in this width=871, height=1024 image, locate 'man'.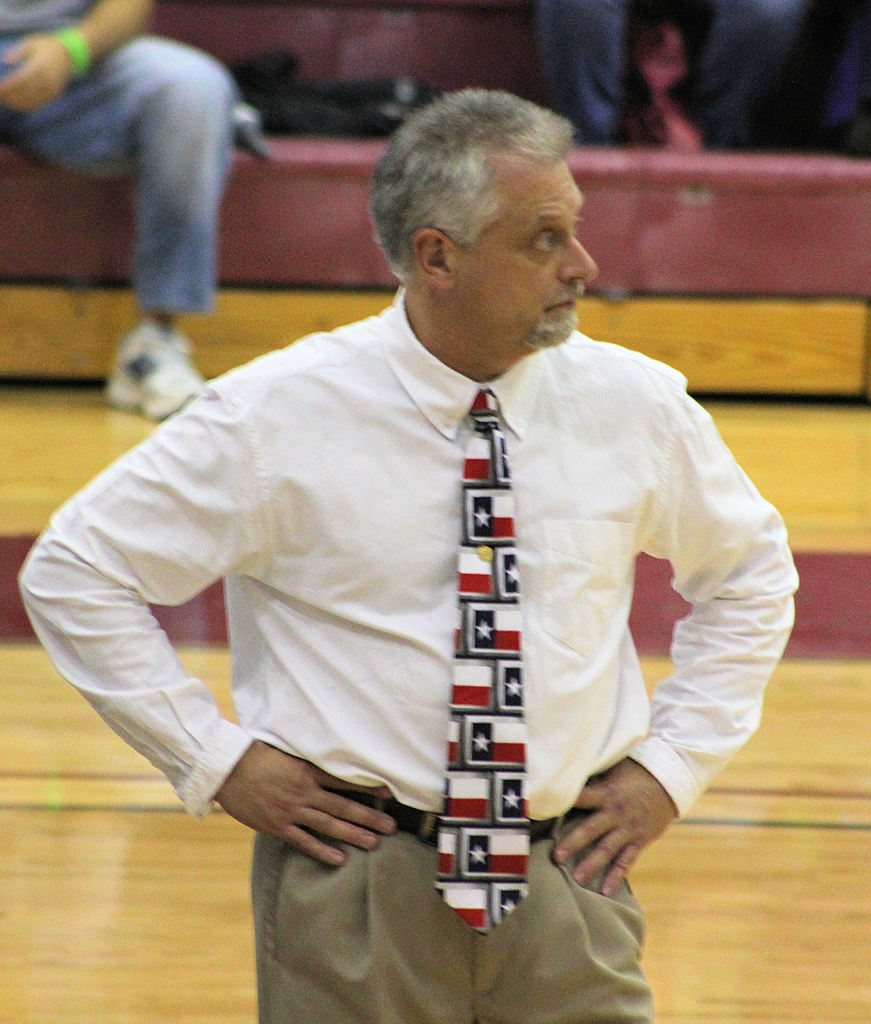
Bounding box: {"x1": 459, "y1": 8, "x2": 807, "y2": 154}.
